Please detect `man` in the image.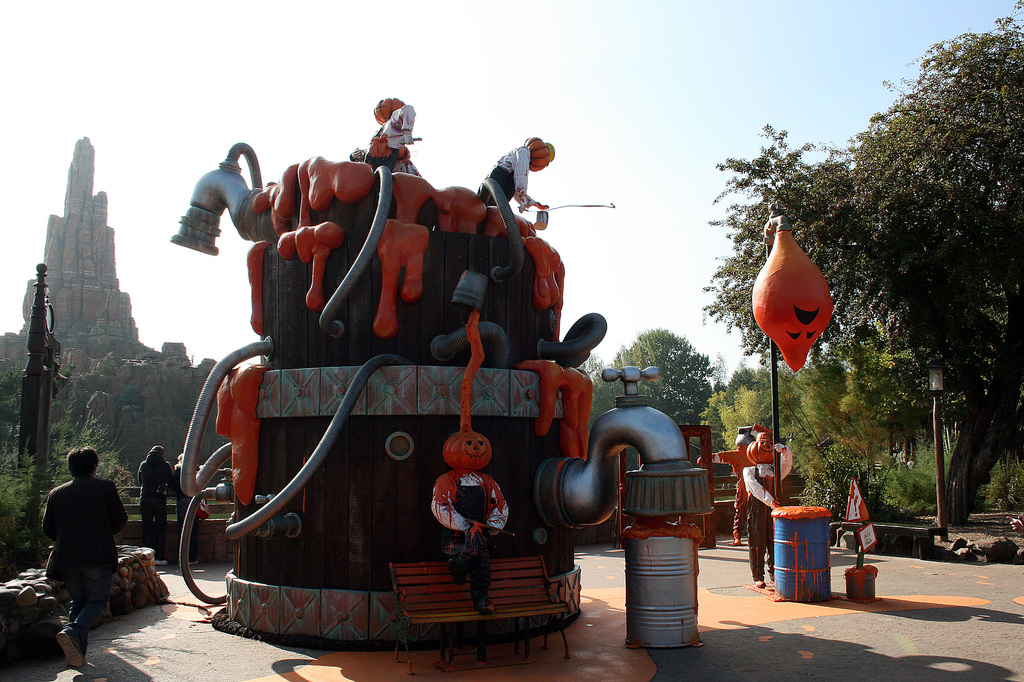
x1=742 y1=427 x2=801 y2=589.
